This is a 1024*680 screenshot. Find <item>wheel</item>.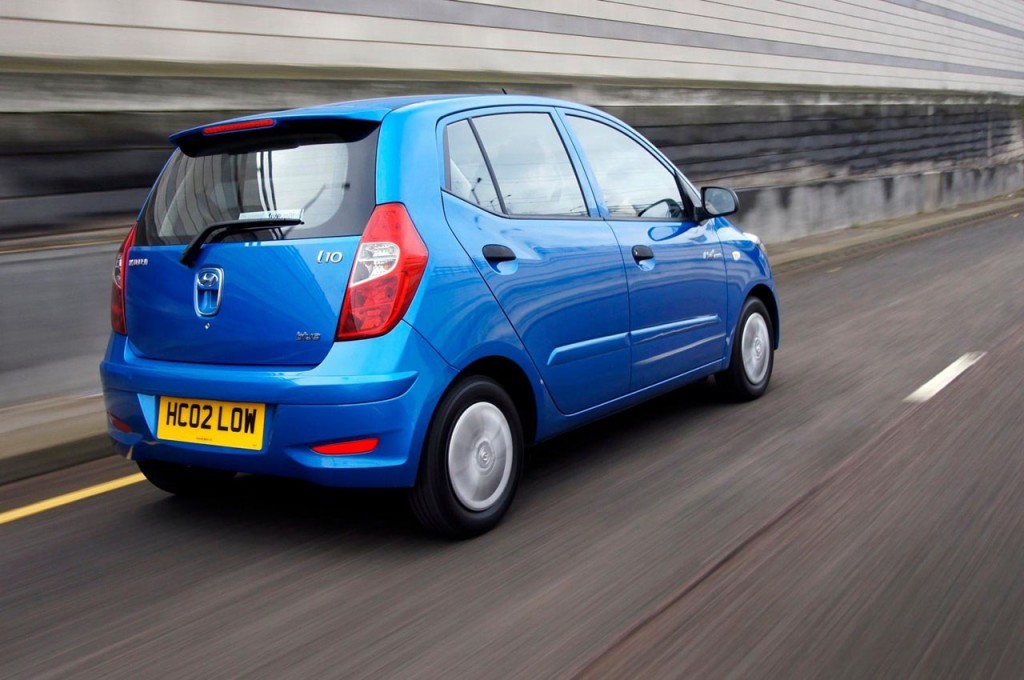
Bounding box: <region>694, 295, 782, 408</region>.
